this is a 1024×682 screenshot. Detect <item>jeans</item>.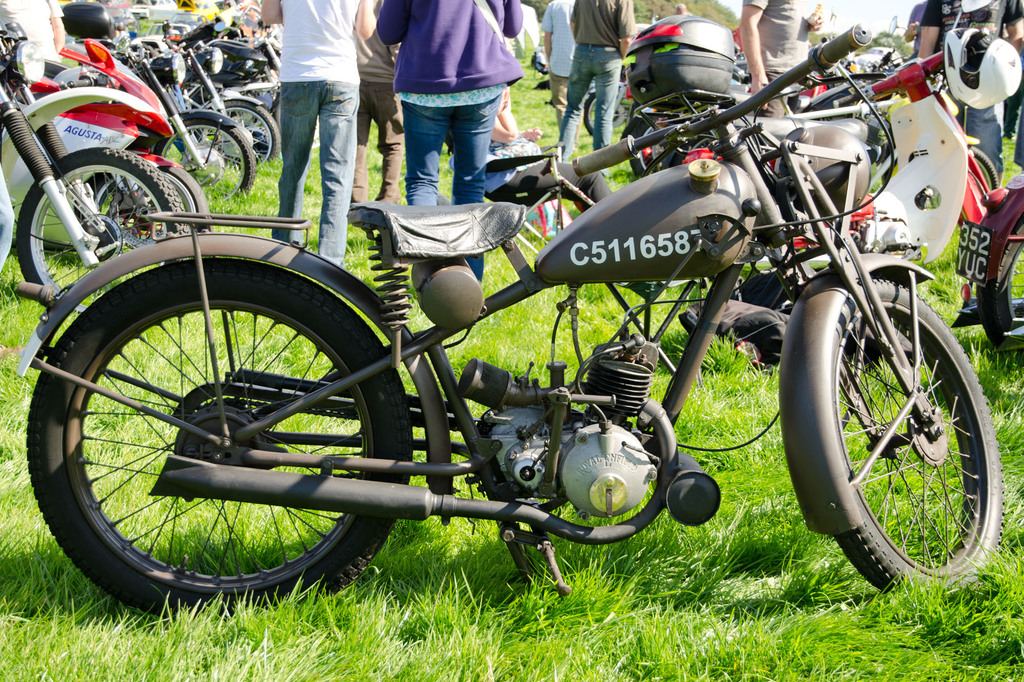
960:99:1006:178.
